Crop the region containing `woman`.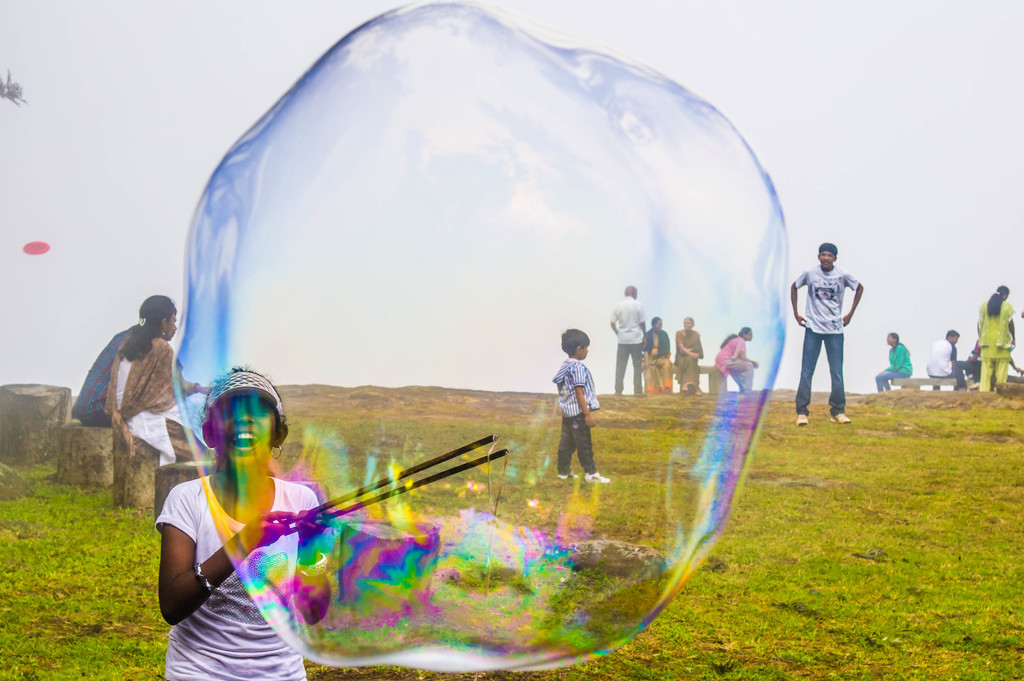
Crop region: [left=77, top=287, right=189, bottom=508].
